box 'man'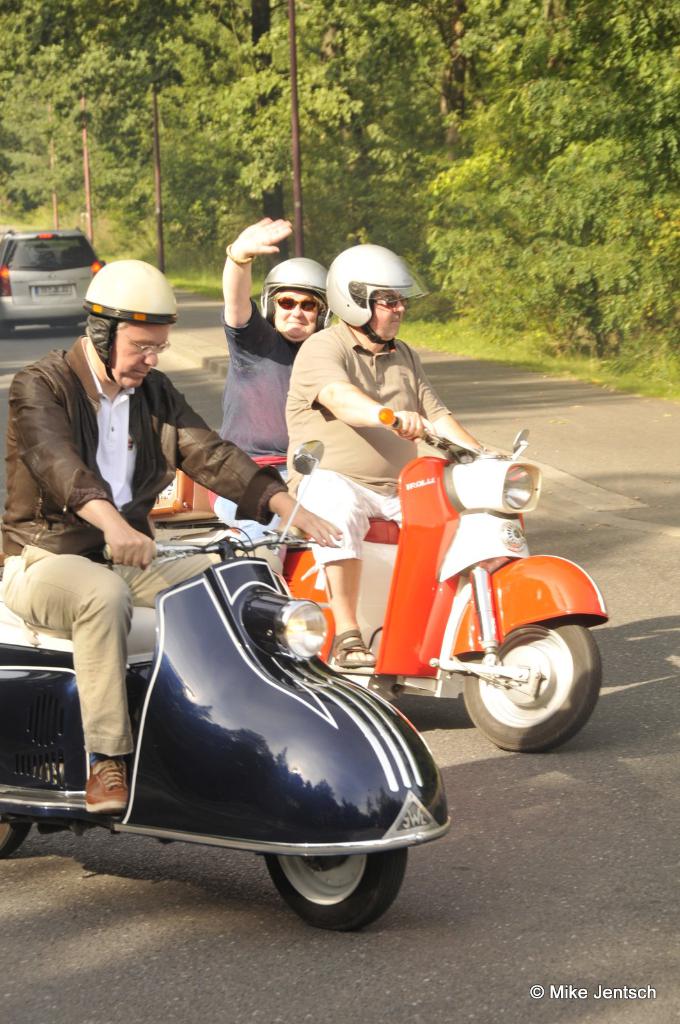
x1=205 y1=212 x2=330 y2=531
